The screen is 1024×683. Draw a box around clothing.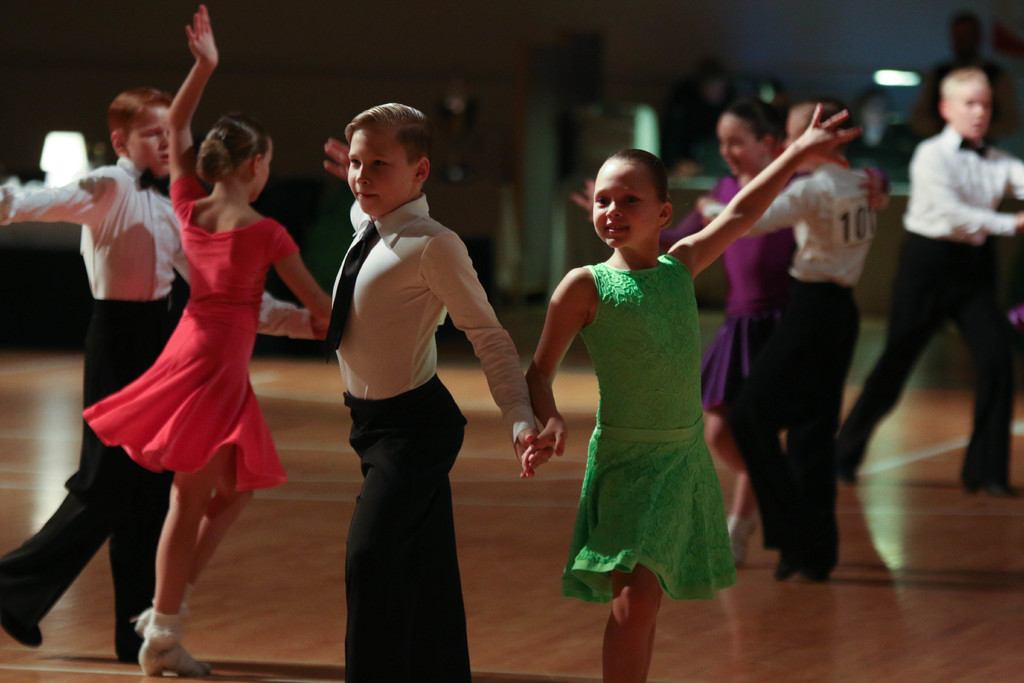
BBox(837, 126, 1023, 482).
